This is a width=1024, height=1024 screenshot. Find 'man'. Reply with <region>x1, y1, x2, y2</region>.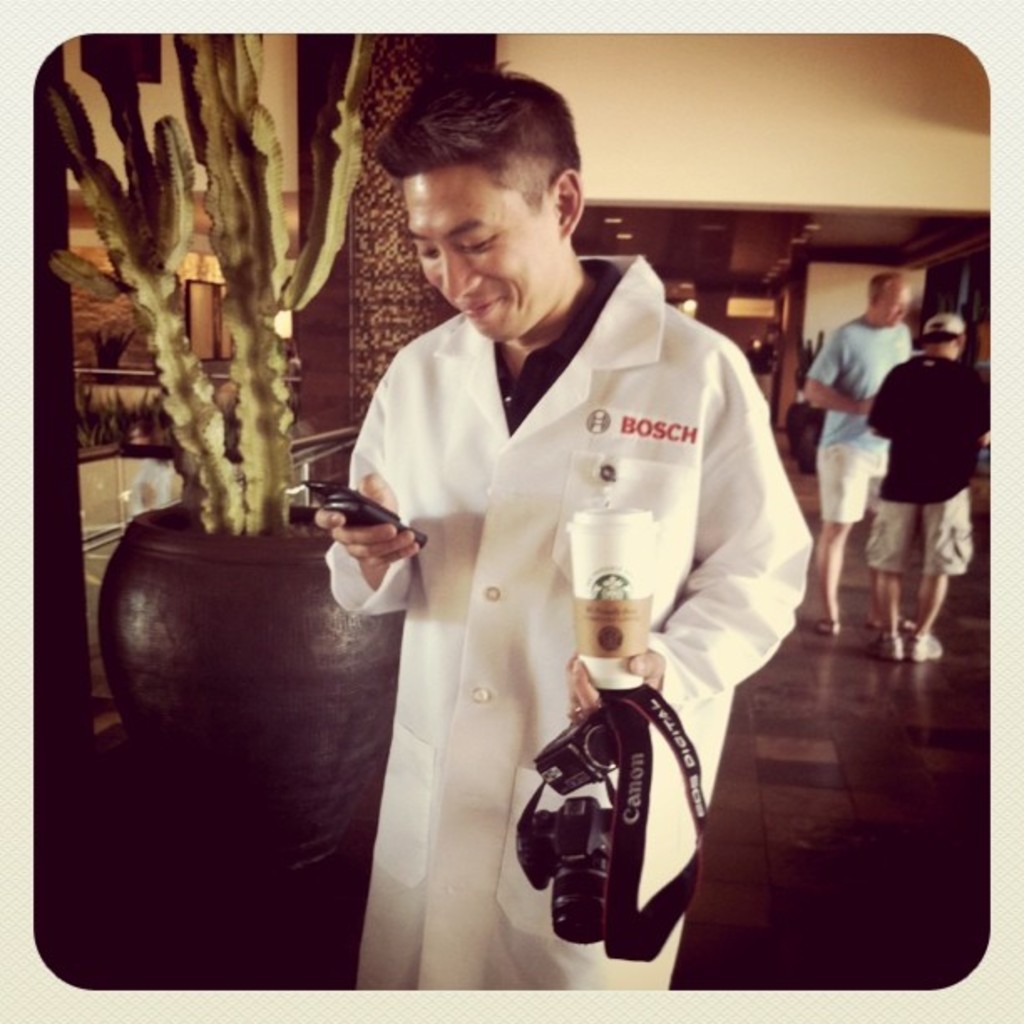
<region>796, 271, 917, 653</region>.
